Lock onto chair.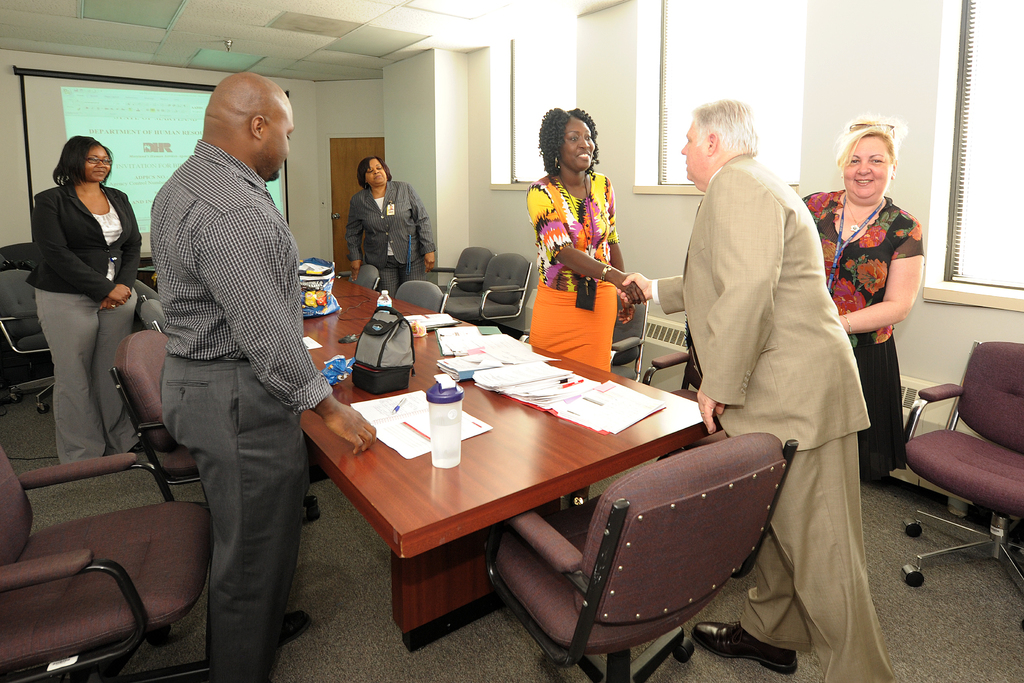
Locked: 0/441/214/682.
